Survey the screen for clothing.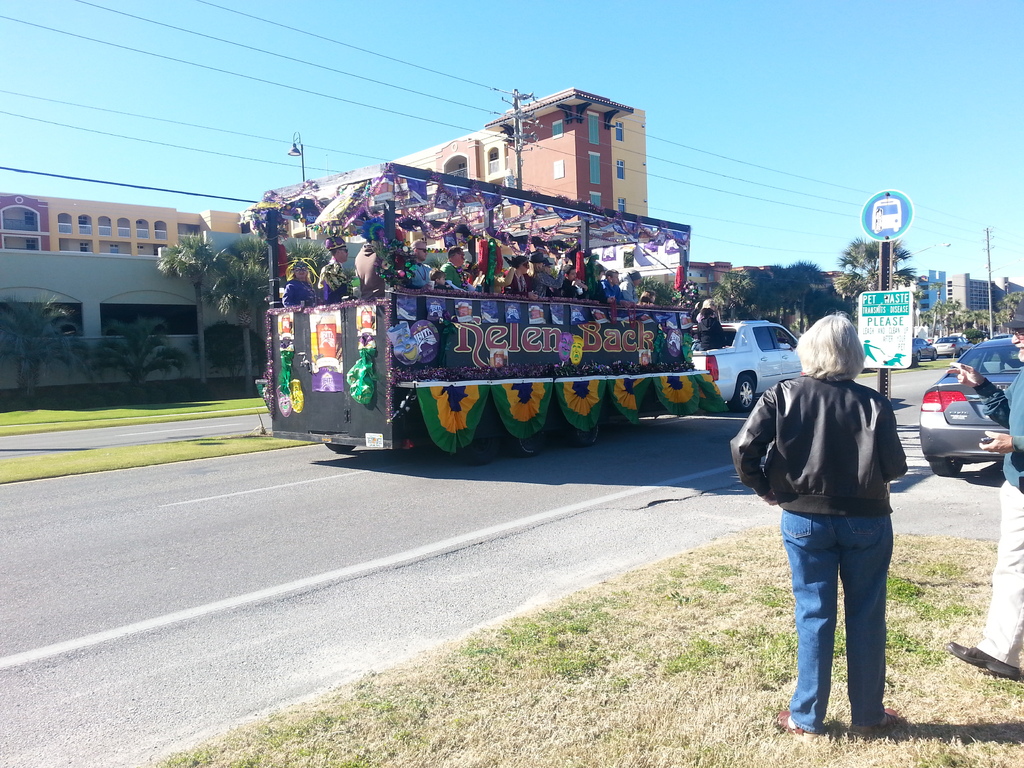
Survey found: {"x1": 975, "y1": 369, "x2": 1023, "y2": 670}.
